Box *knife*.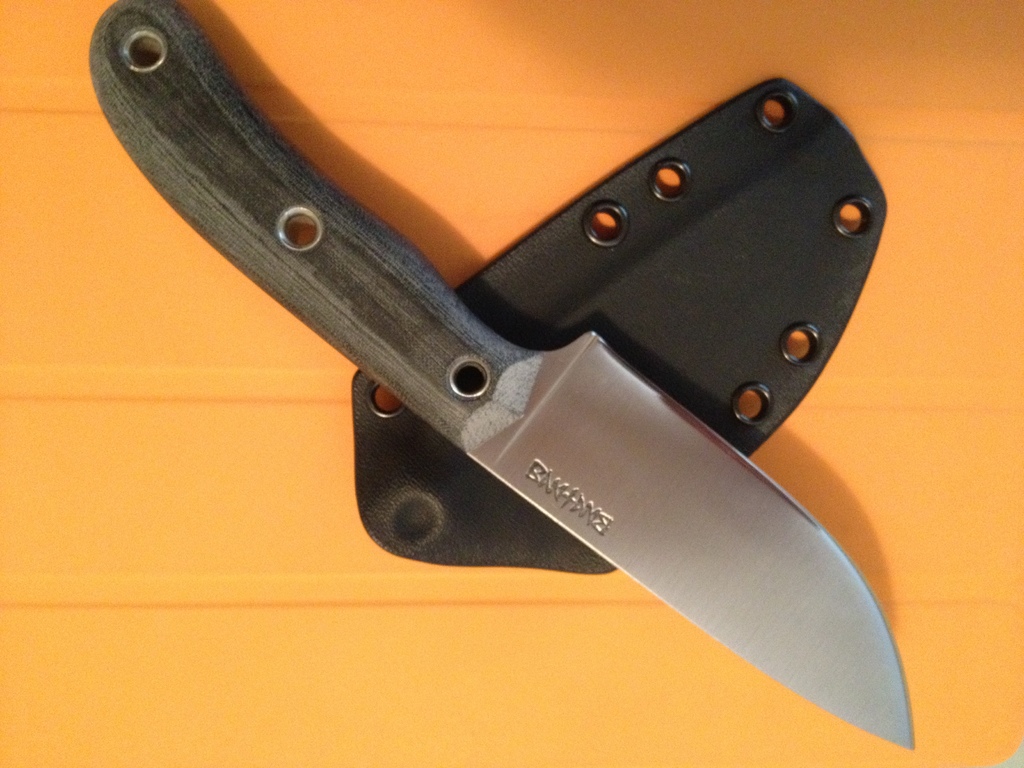
Rect(88, 0, 916, 751).
